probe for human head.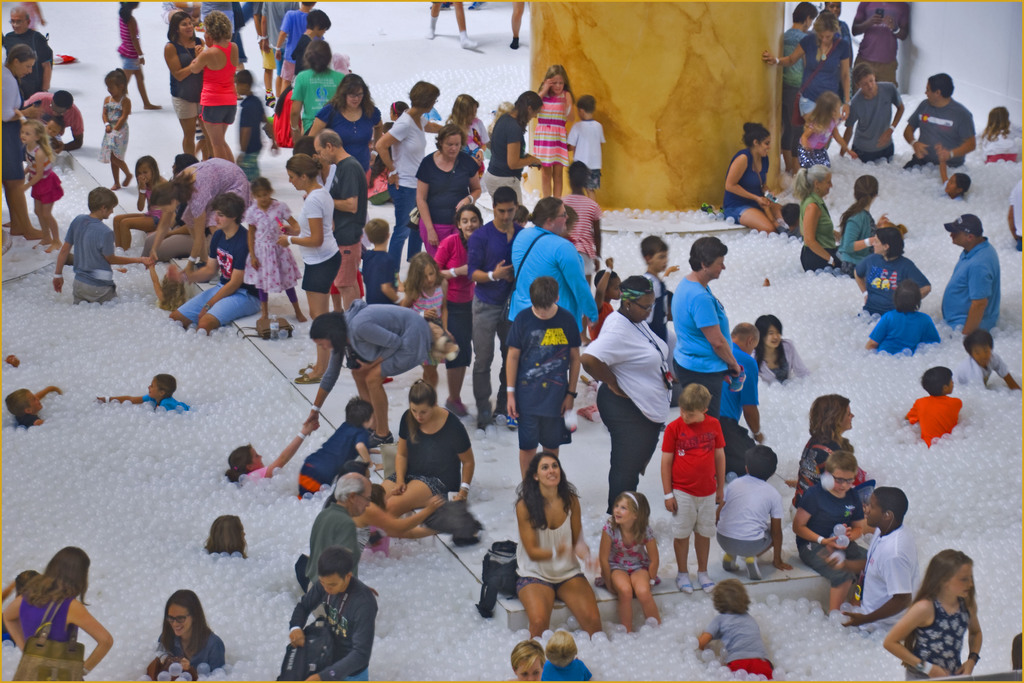
Probe result: box=[794, 3, 816, 31].
